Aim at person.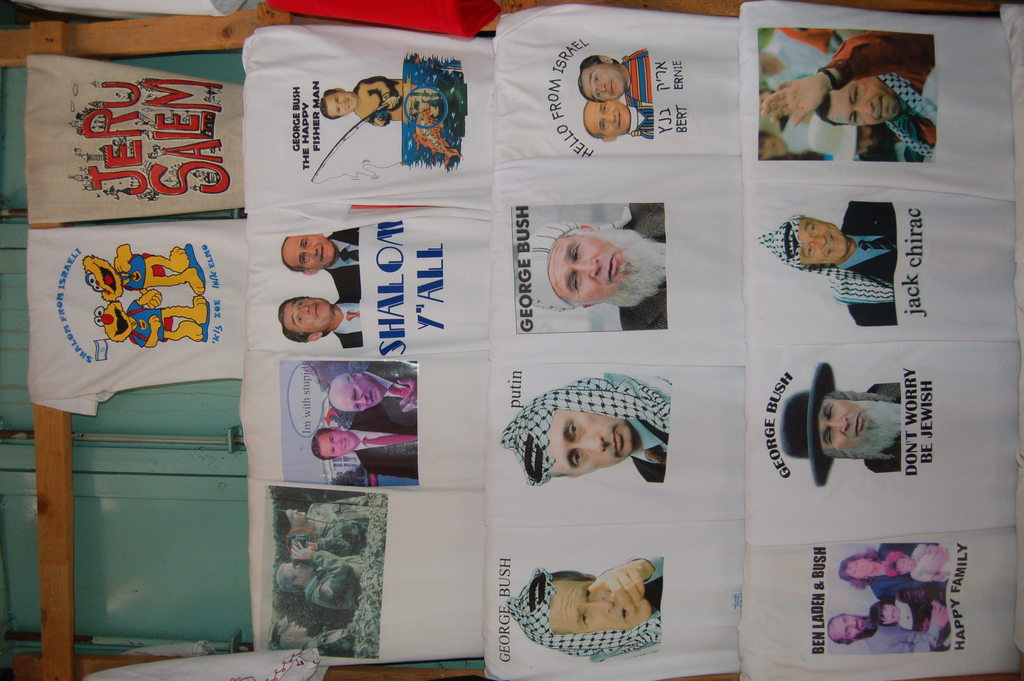
Aimed at 542/207/676/347.
